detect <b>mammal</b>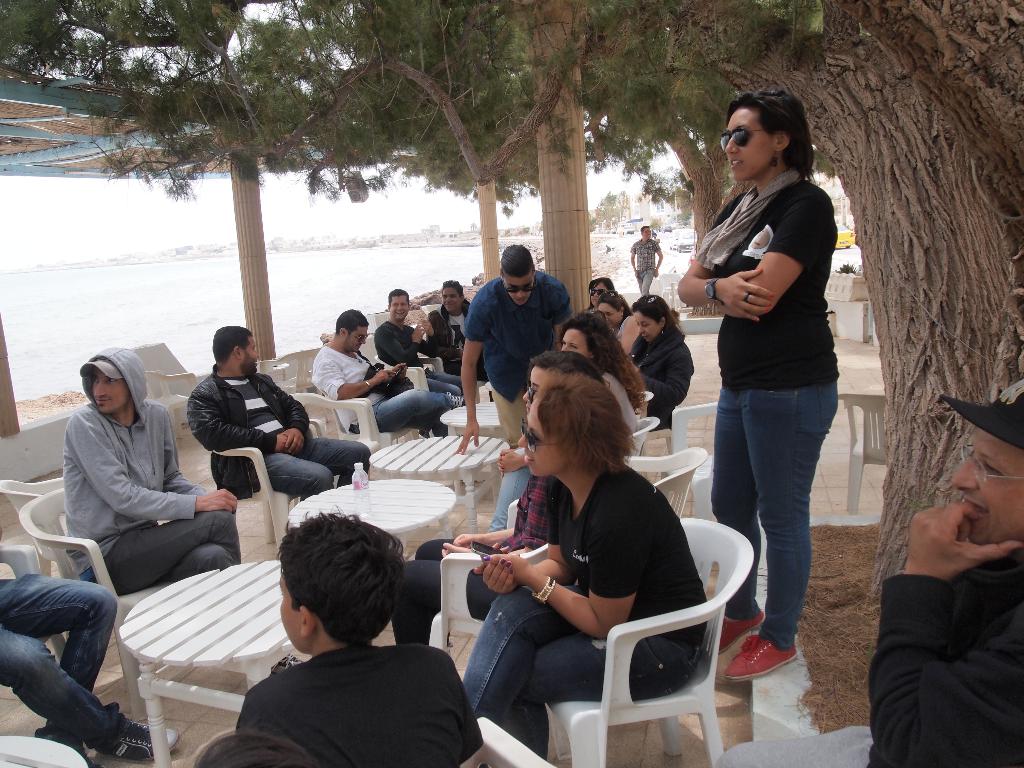
l=0, t=528, r=181, b=767
